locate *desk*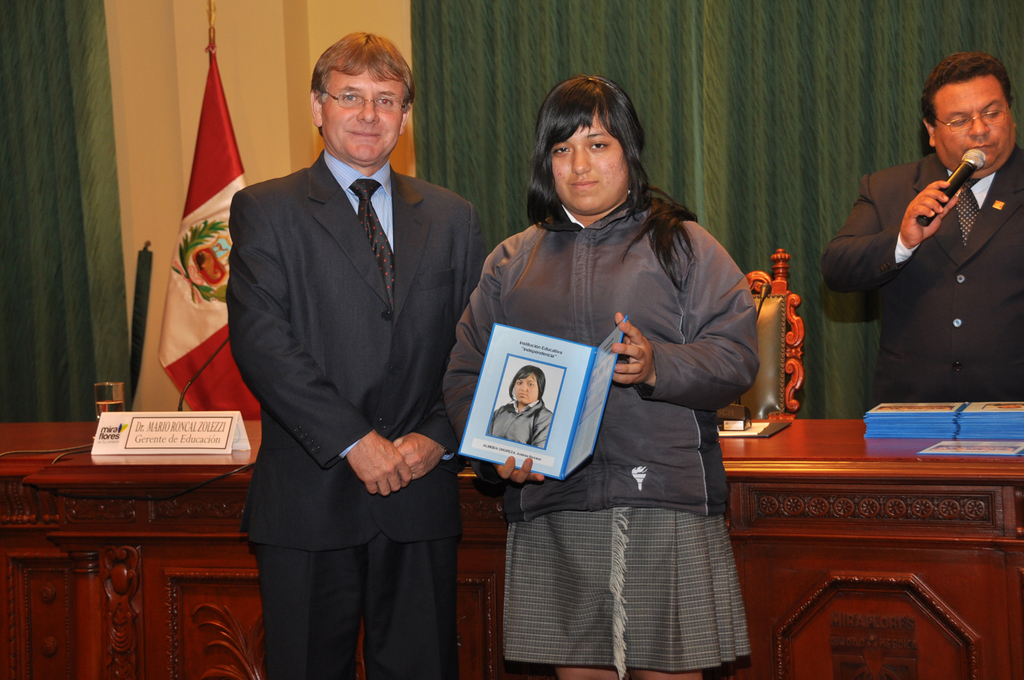
Rect(4, 418, 1021, 676)
